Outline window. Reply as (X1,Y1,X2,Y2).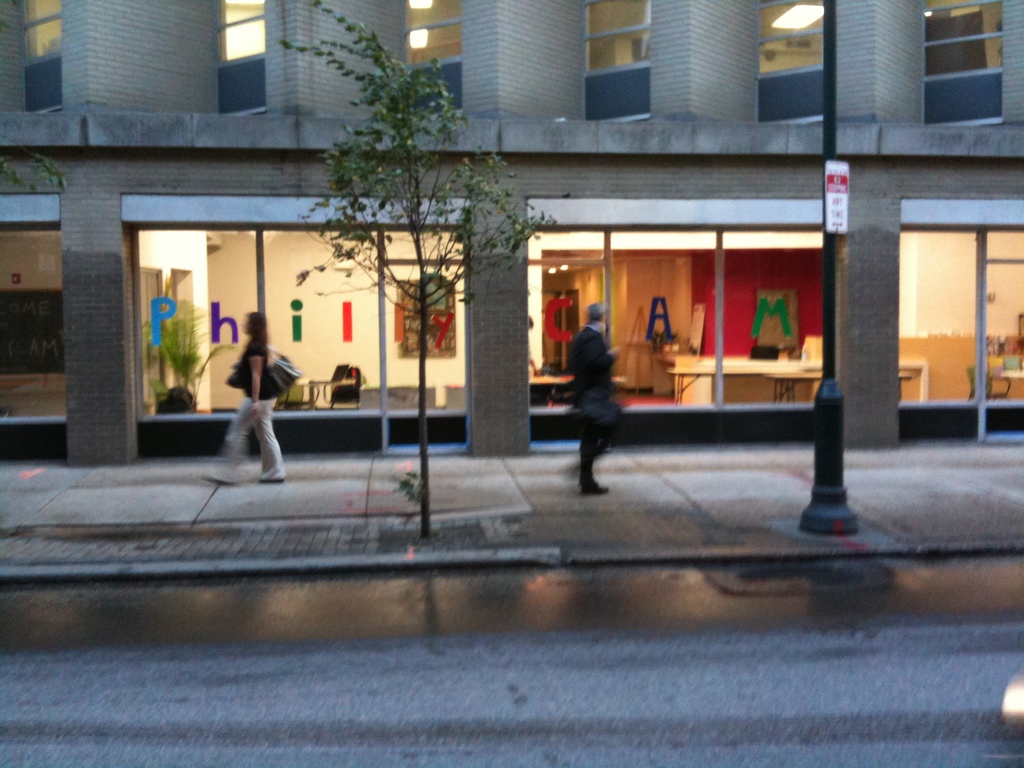
(391,281,469,364).
